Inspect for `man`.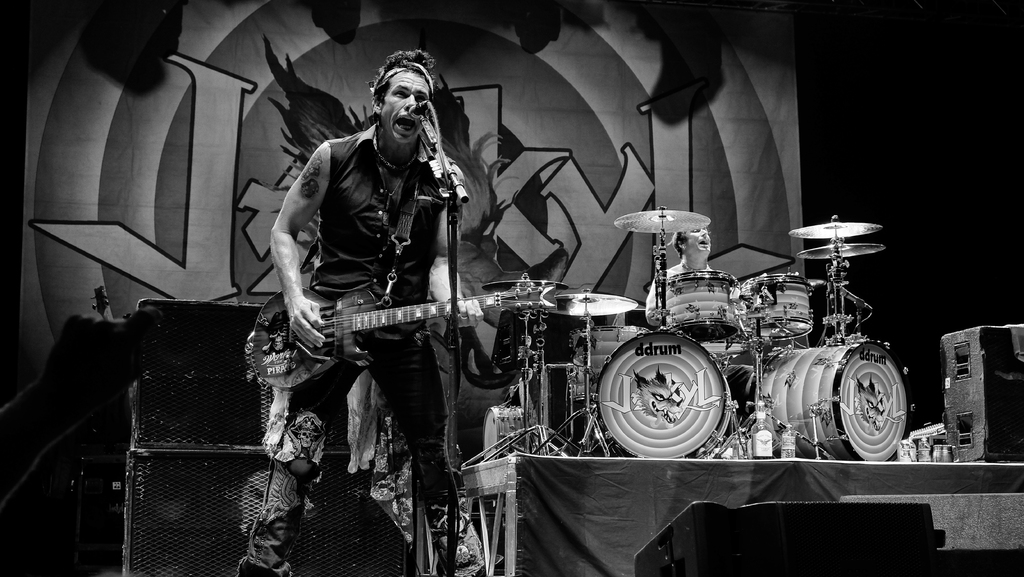
Inspection: box(646, 223, 767, 434).
